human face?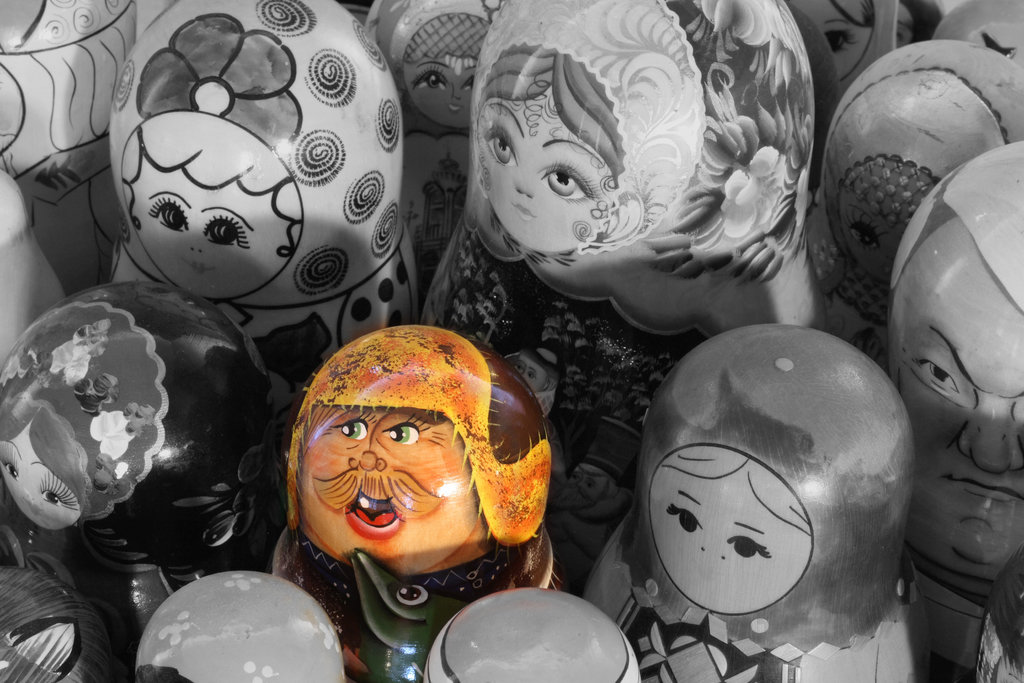
(648, 472, 811, 614)
